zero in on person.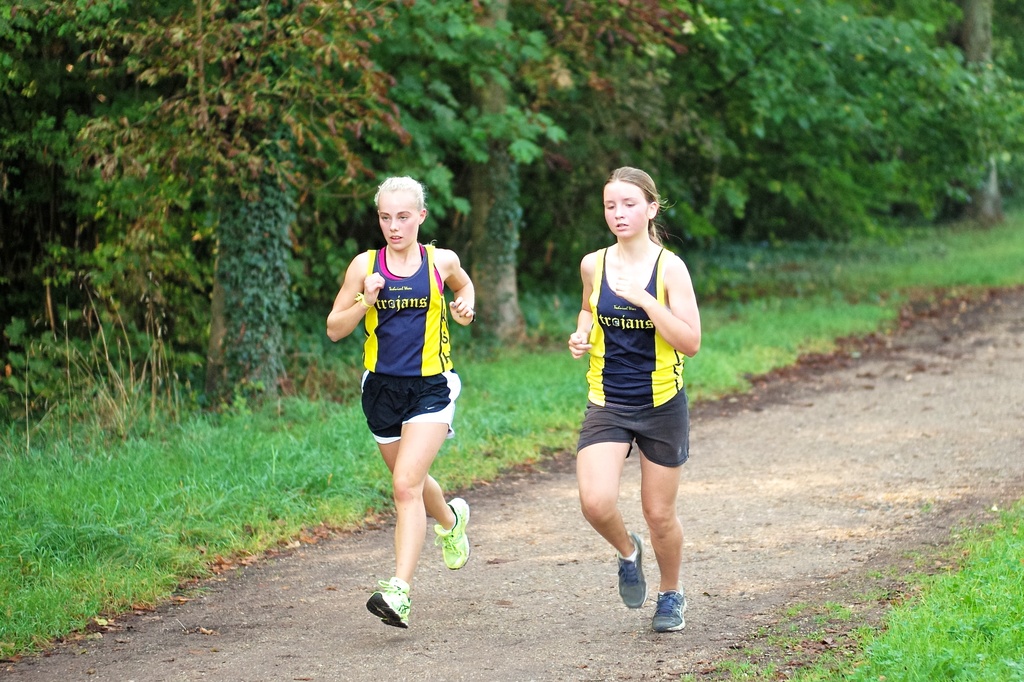
Zeroed in: <box>324,171,471,633</box>.
